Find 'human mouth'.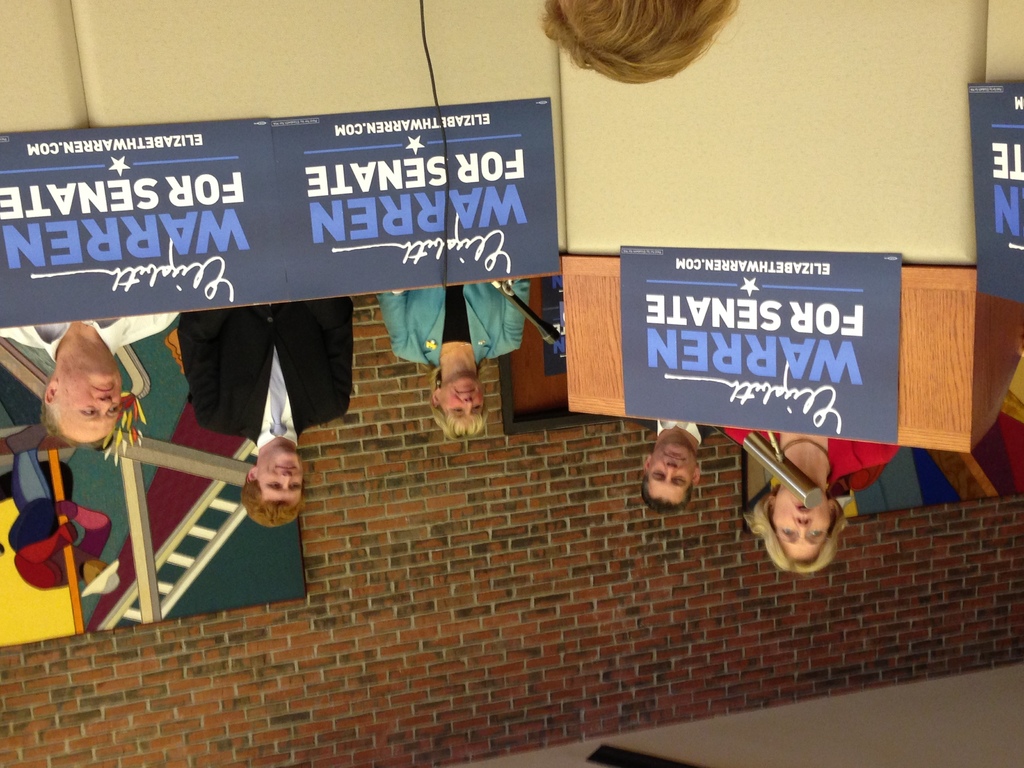
791,515,812,523.
